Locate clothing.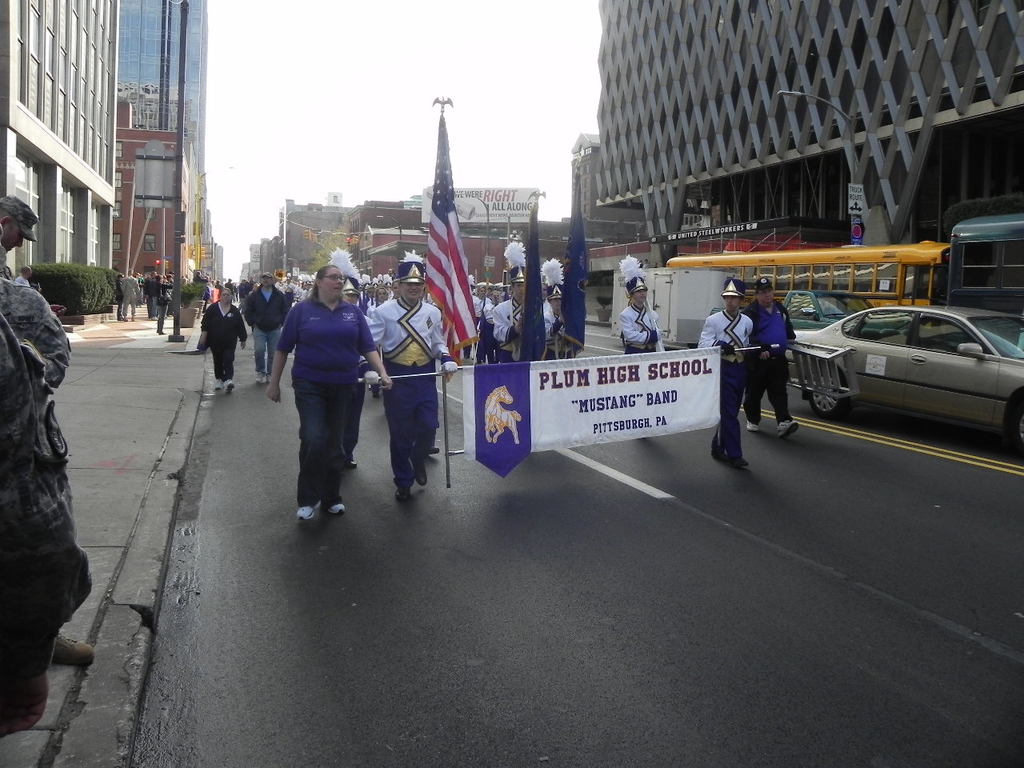
Bounding box: l=358, t=290, r=374, b=311.
